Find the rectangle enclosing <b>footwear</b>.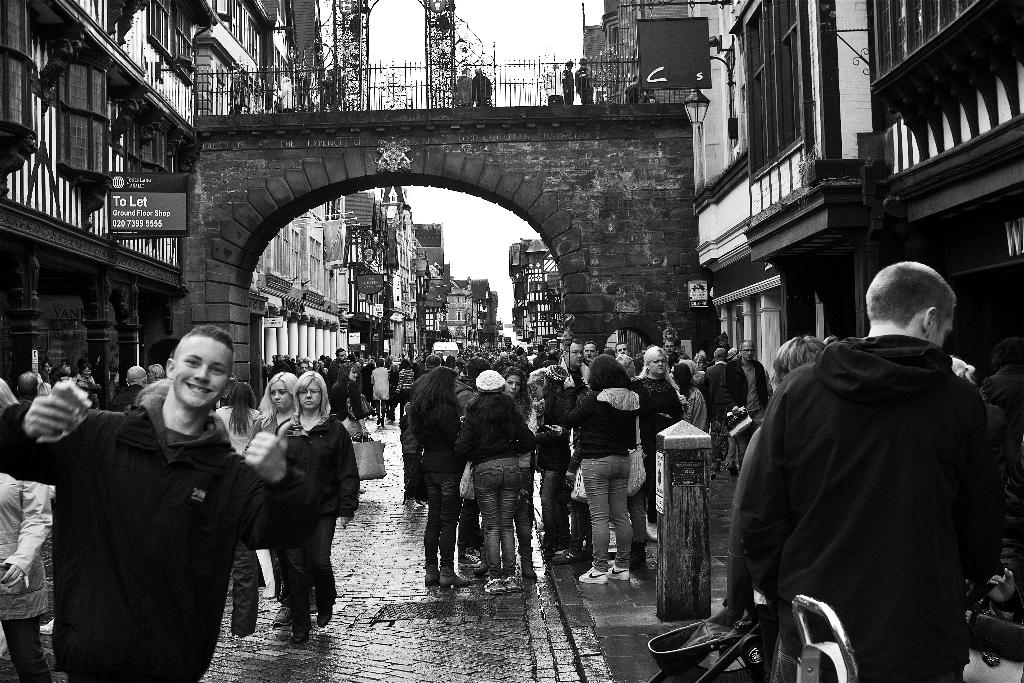
478,577,506,597.
